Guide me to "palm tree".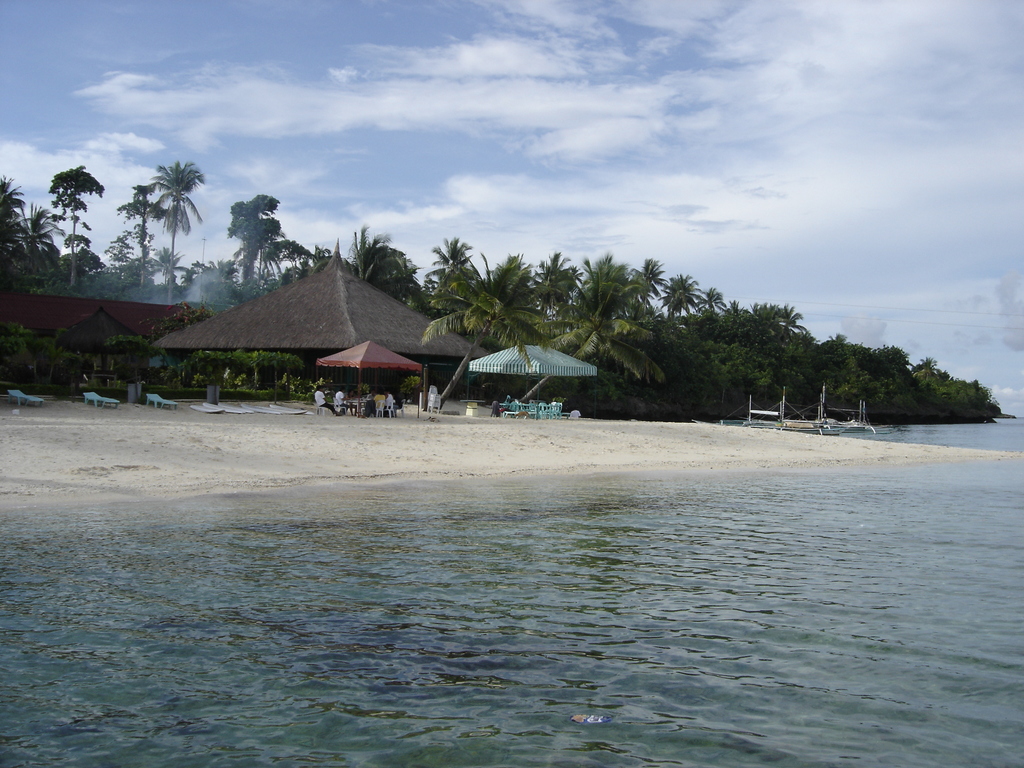
Guidance: (x1=611, y1=254, x2=666, y2=343).
